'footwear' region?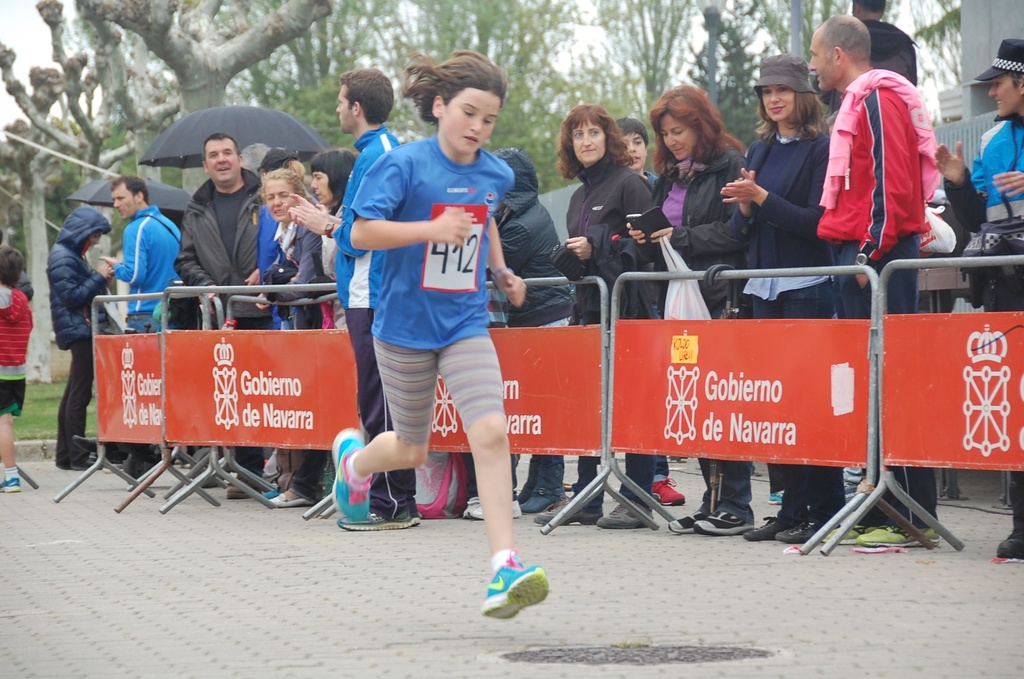
(523, 488, 557, 512)
